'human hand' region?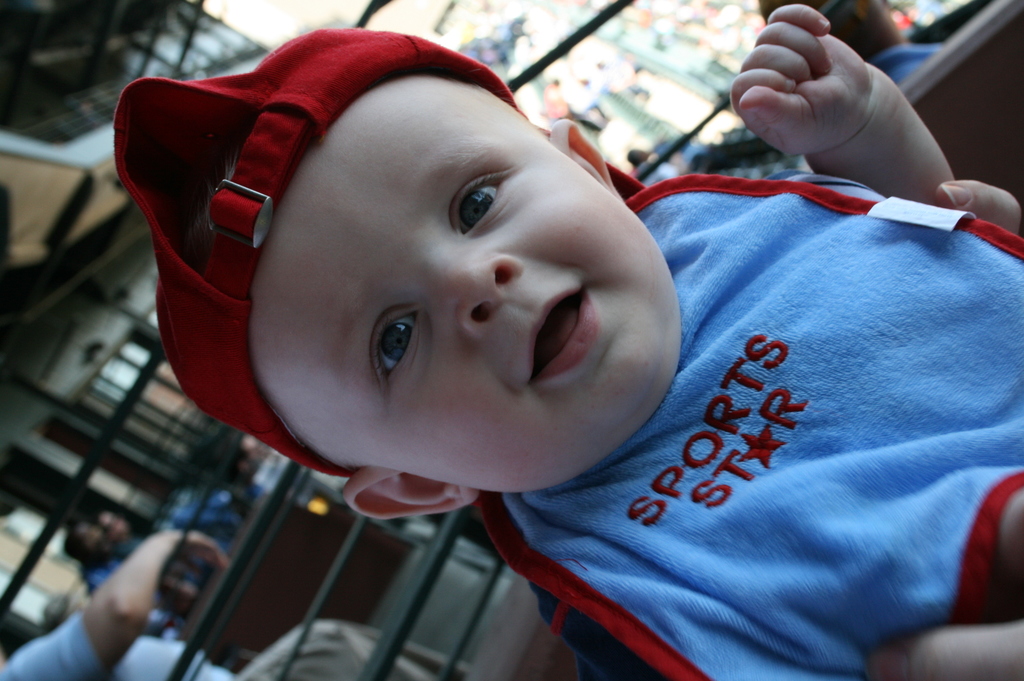
x1=732, y1=19, x2=947, y2=172
